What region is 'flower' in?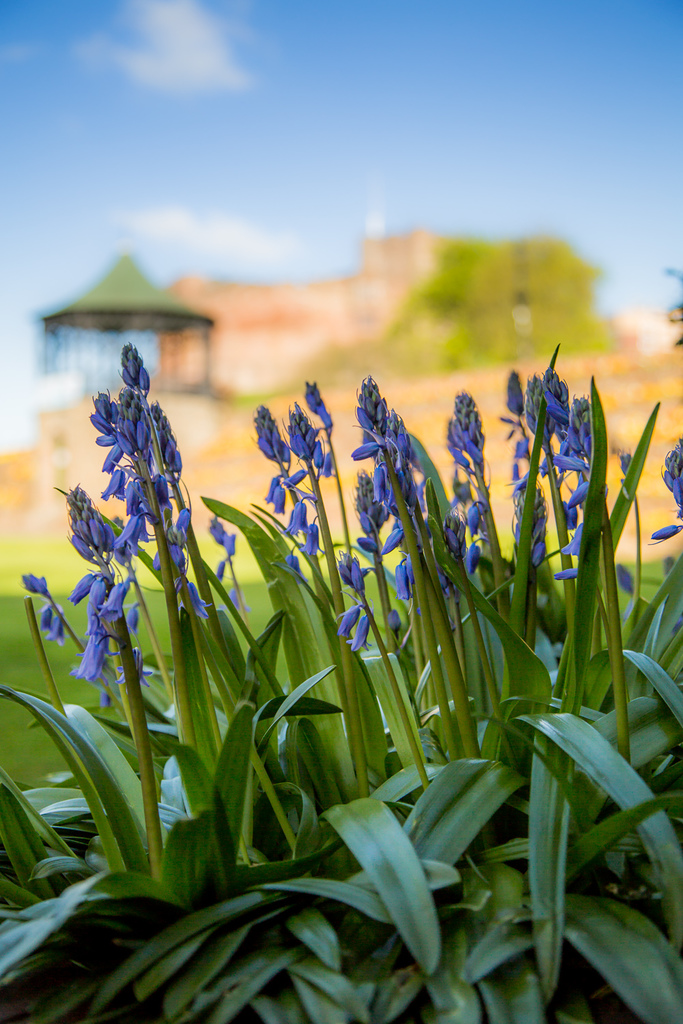
region(660, 444, 682, 514).
